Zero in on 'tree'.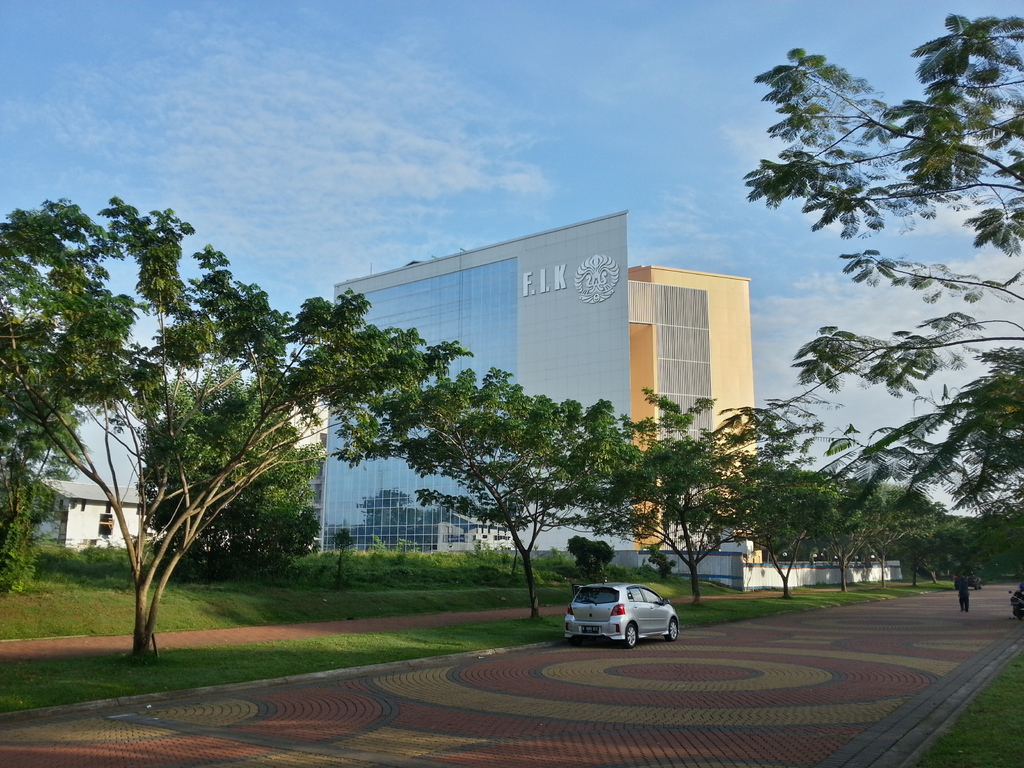
Zeroed in: x1=376, y1=378, x2=595, y2=616.
